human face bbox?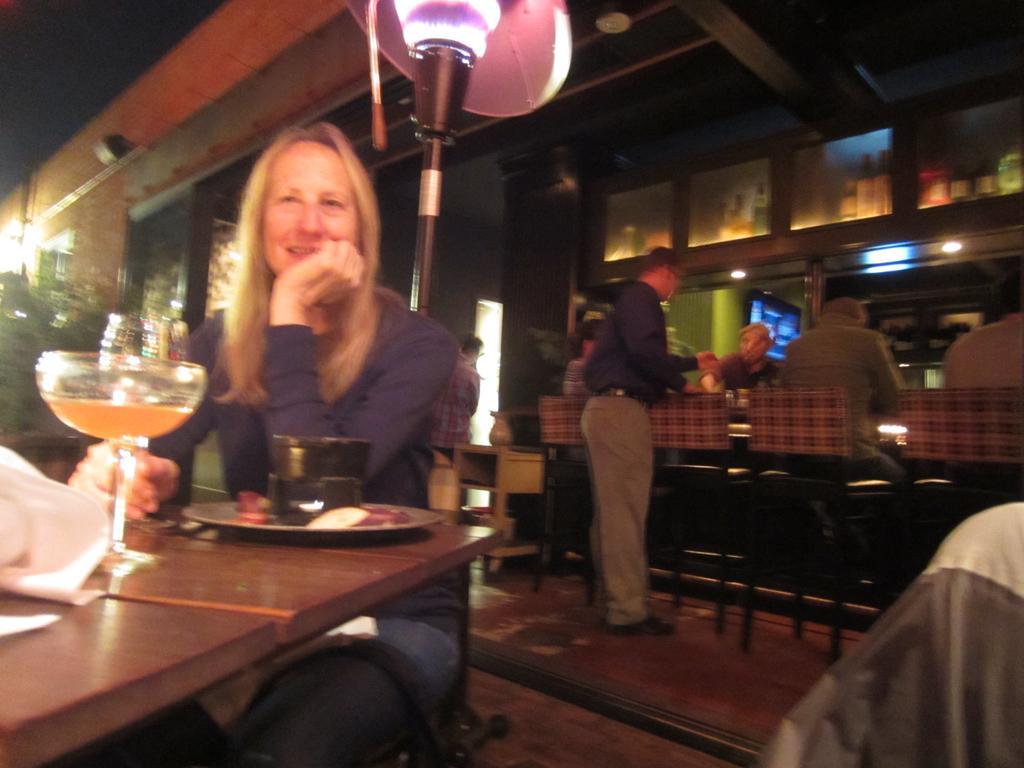
(661, 269, 679, 302)
